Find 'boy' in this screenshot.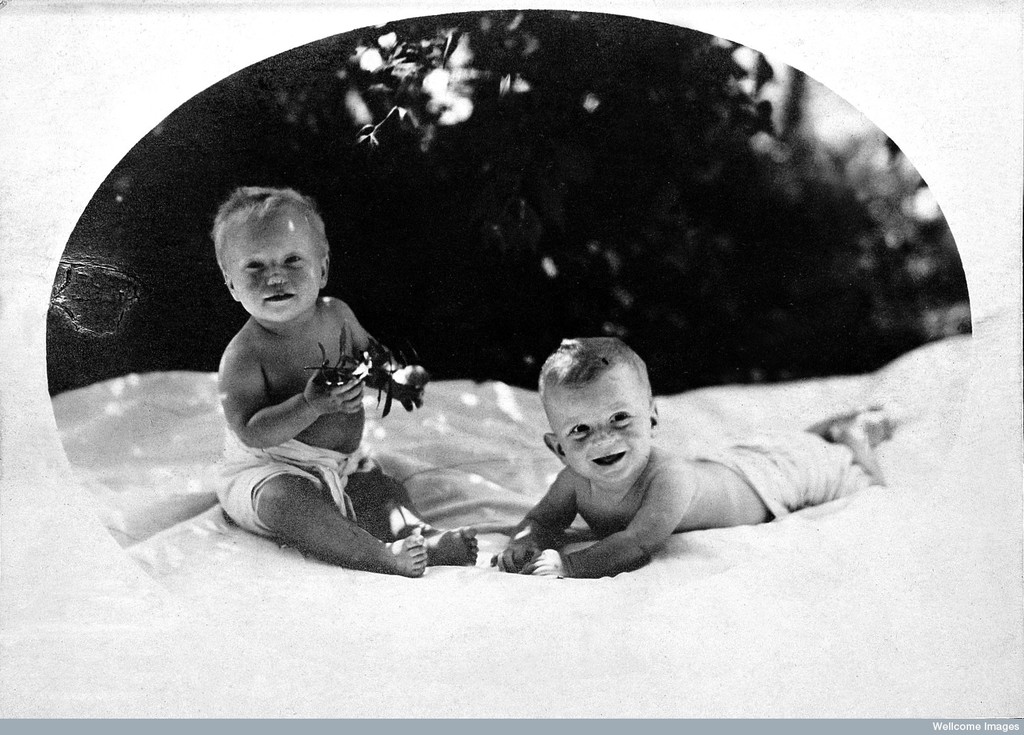
The bounding box for 'boy' is (207,184,478,580).
